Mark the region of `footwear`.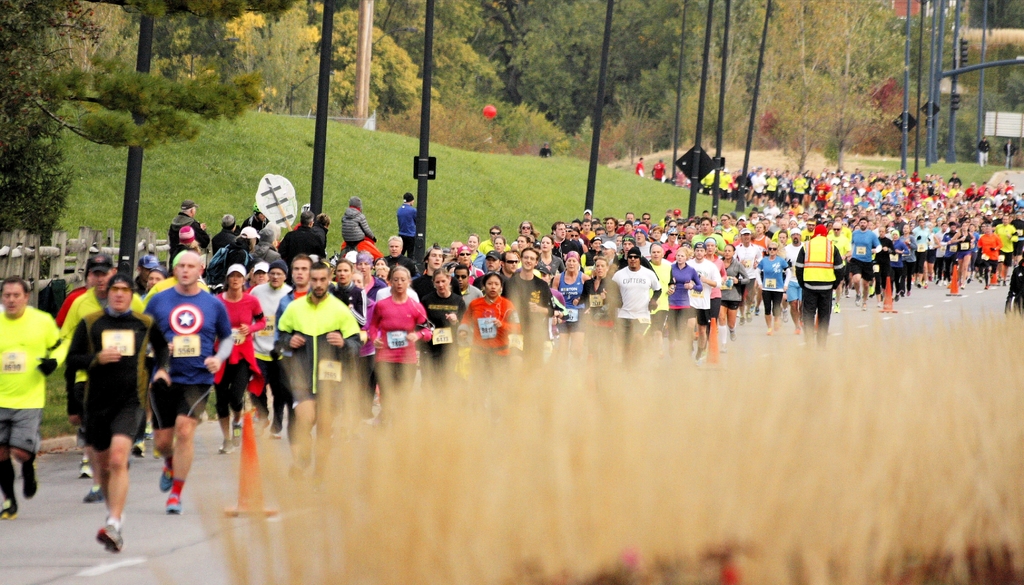
Region: {"x1": 81, "y1": 456, "x2": 95, "y2": 481}.
